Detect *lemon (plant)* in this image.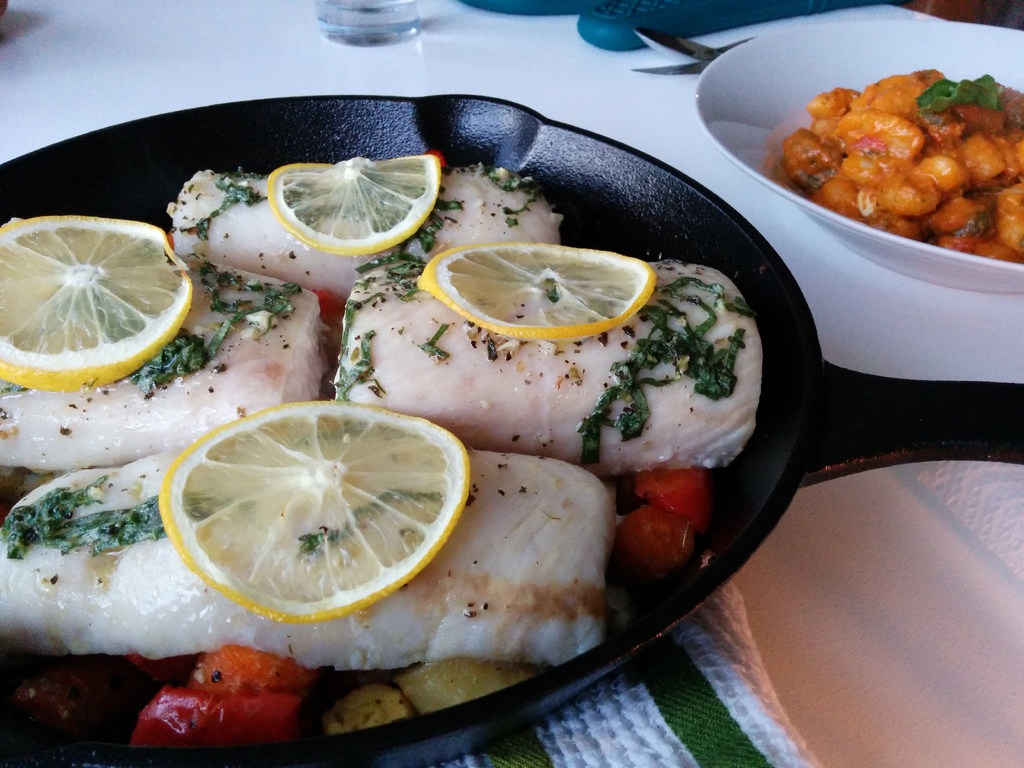
Detection: box(268, 159, 442, 255).
